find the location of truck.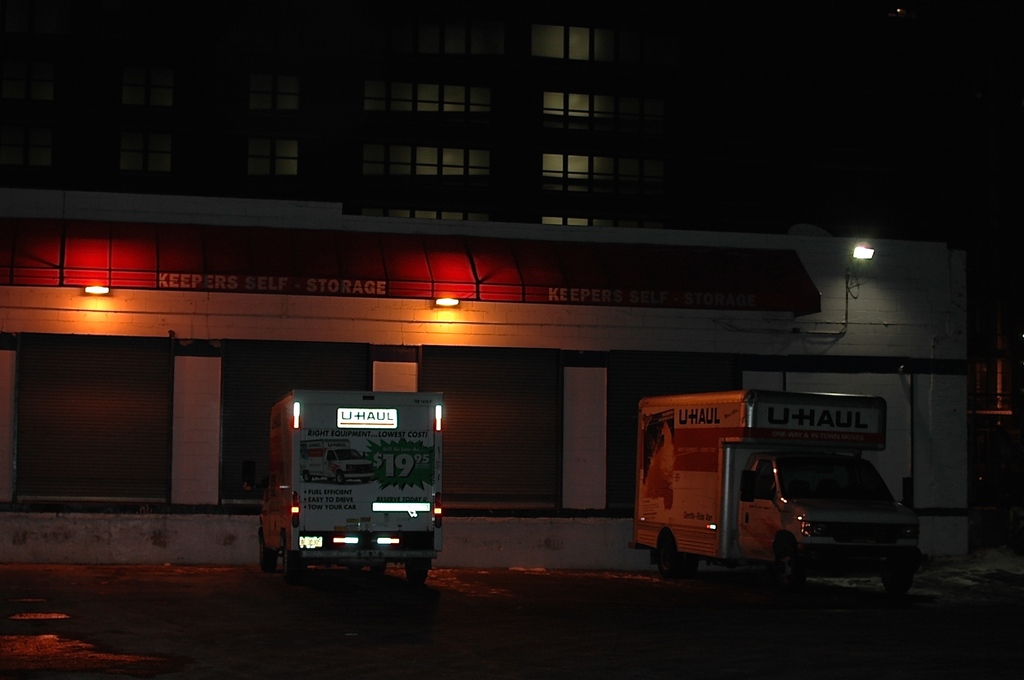
Location: <region>259, 393, 457, 585</region>.
